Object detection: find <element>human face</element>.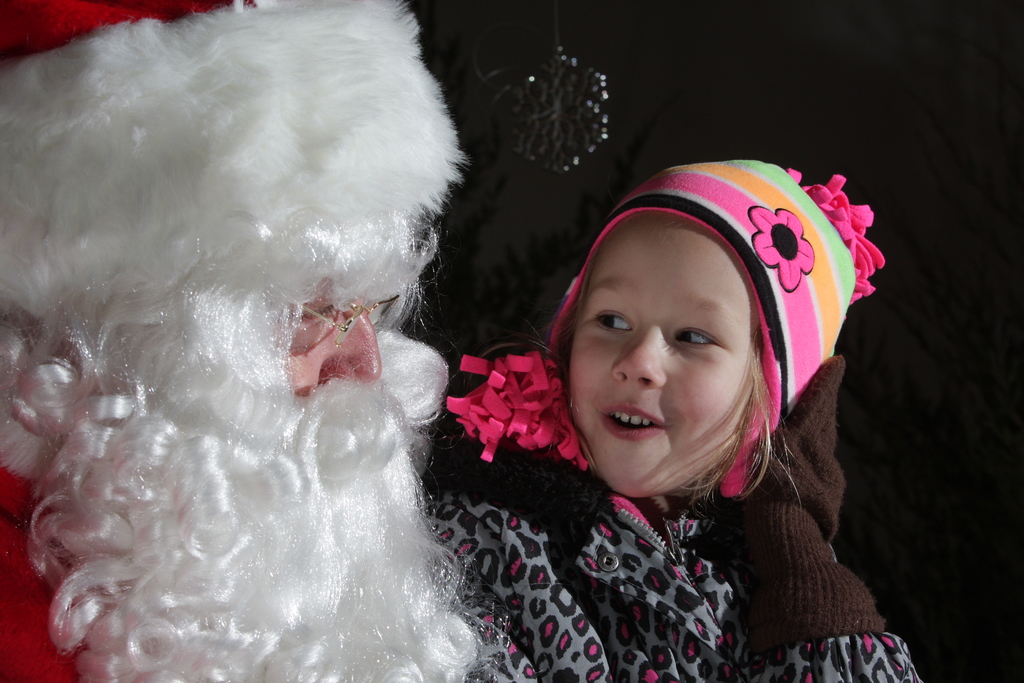
[left=282, top=276, right=382, bottom=397].
